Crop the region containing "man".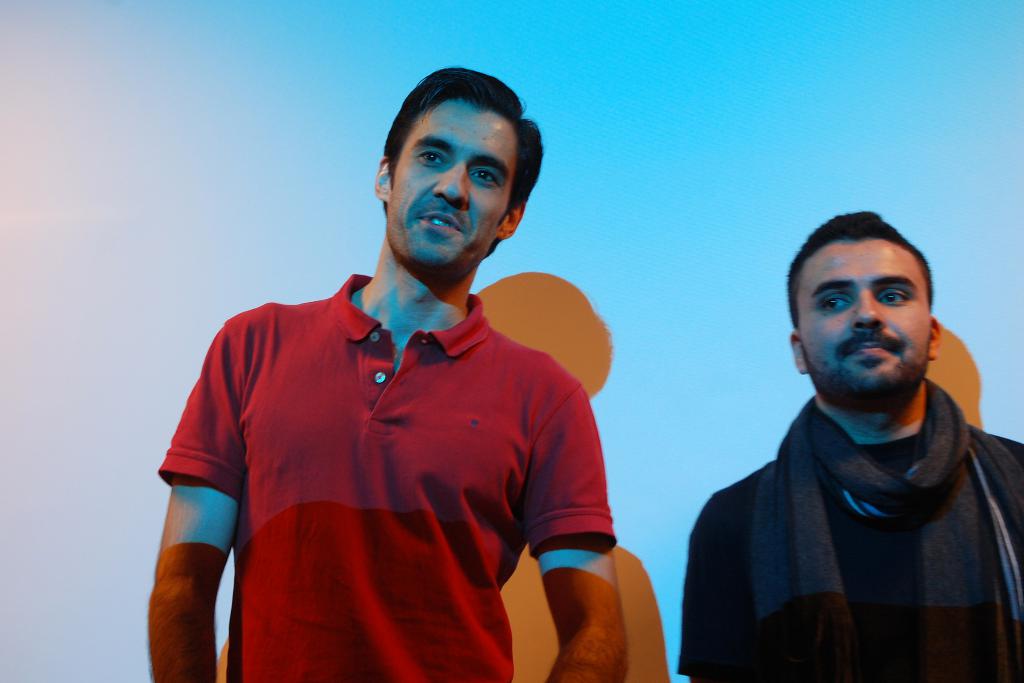
Crop region: [144,68,631,682].
